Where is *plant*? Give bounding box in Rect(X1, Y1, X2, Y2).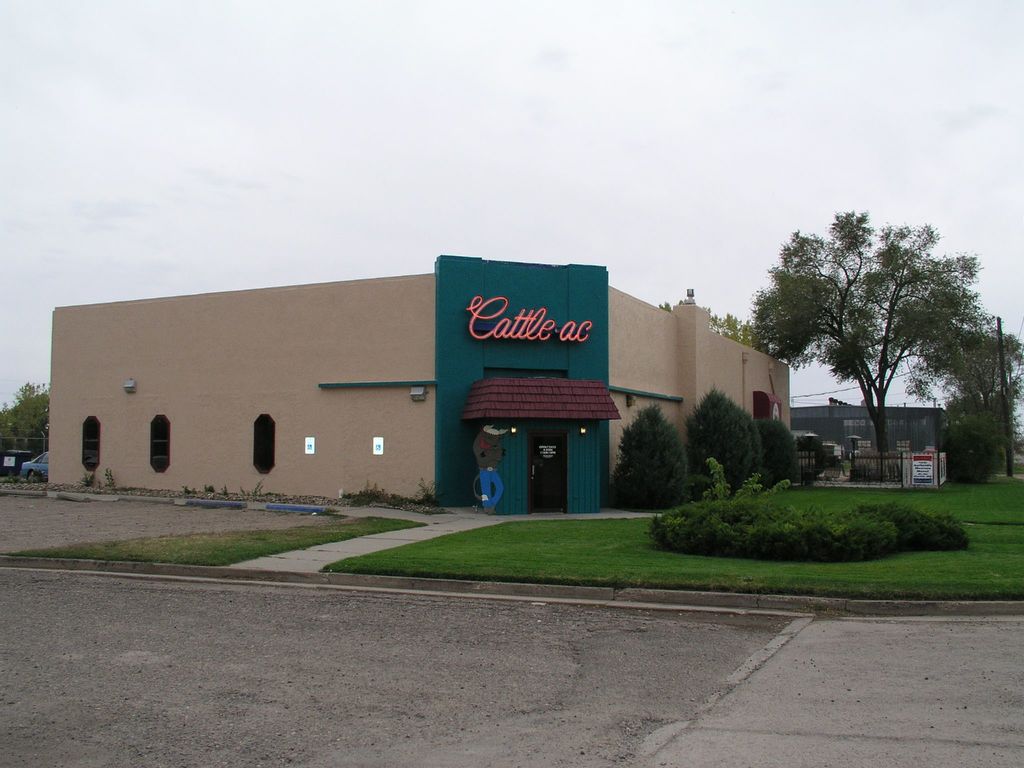
Rect(205, 480, 218, 496).
